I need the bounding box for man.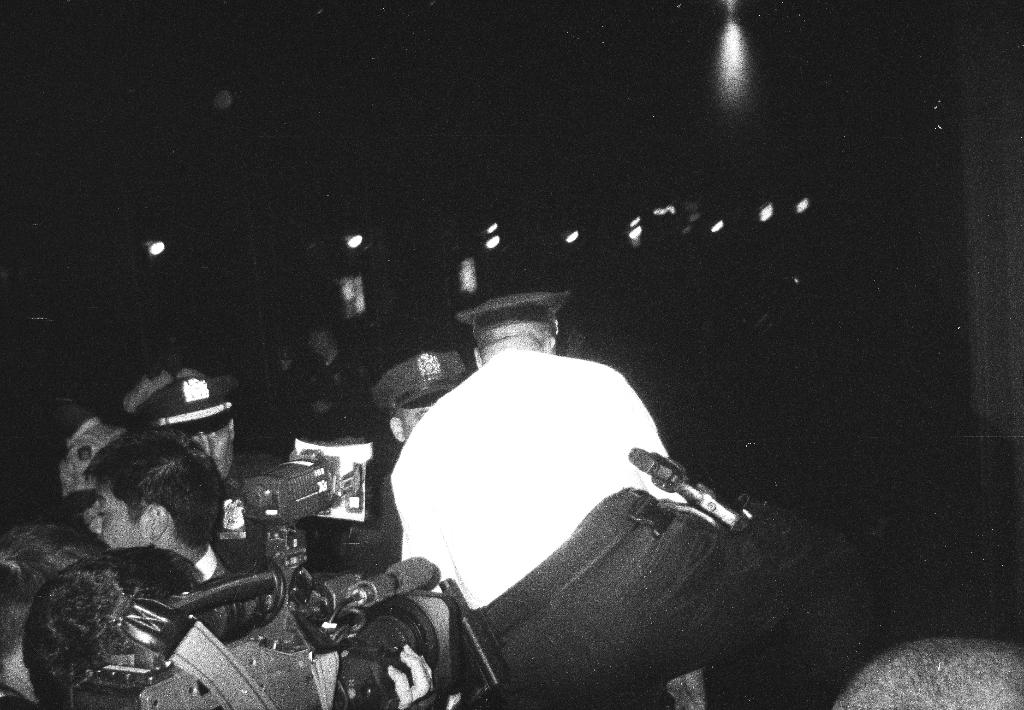
Here it is: locate(130, 374, 274, 530).
